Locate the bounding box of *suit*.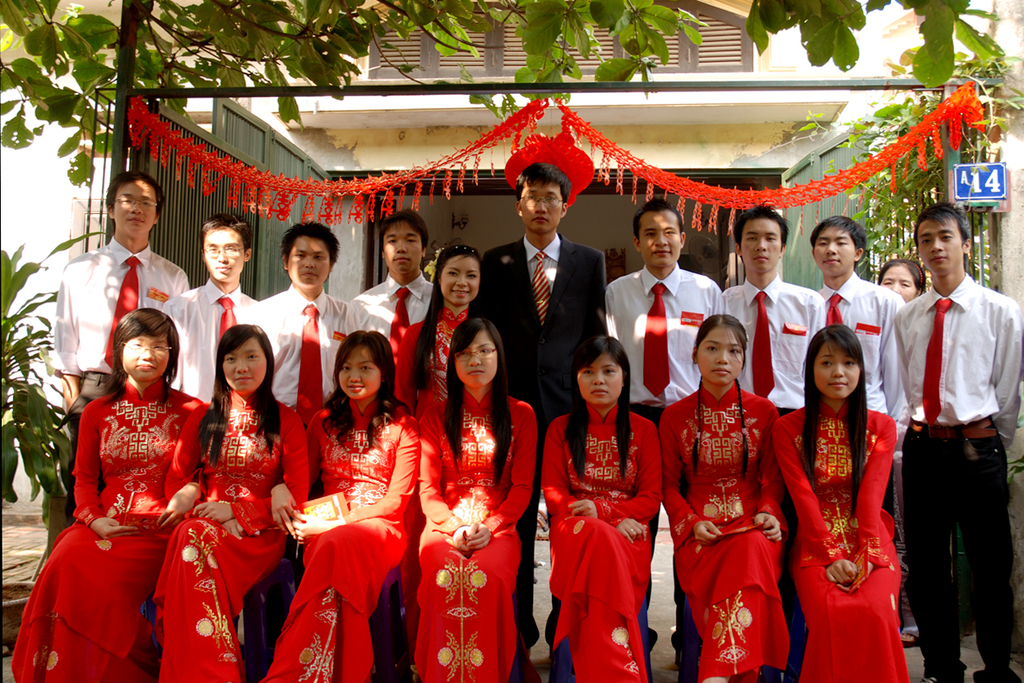
Bounding box: box=[471, 230, 619, 676].
